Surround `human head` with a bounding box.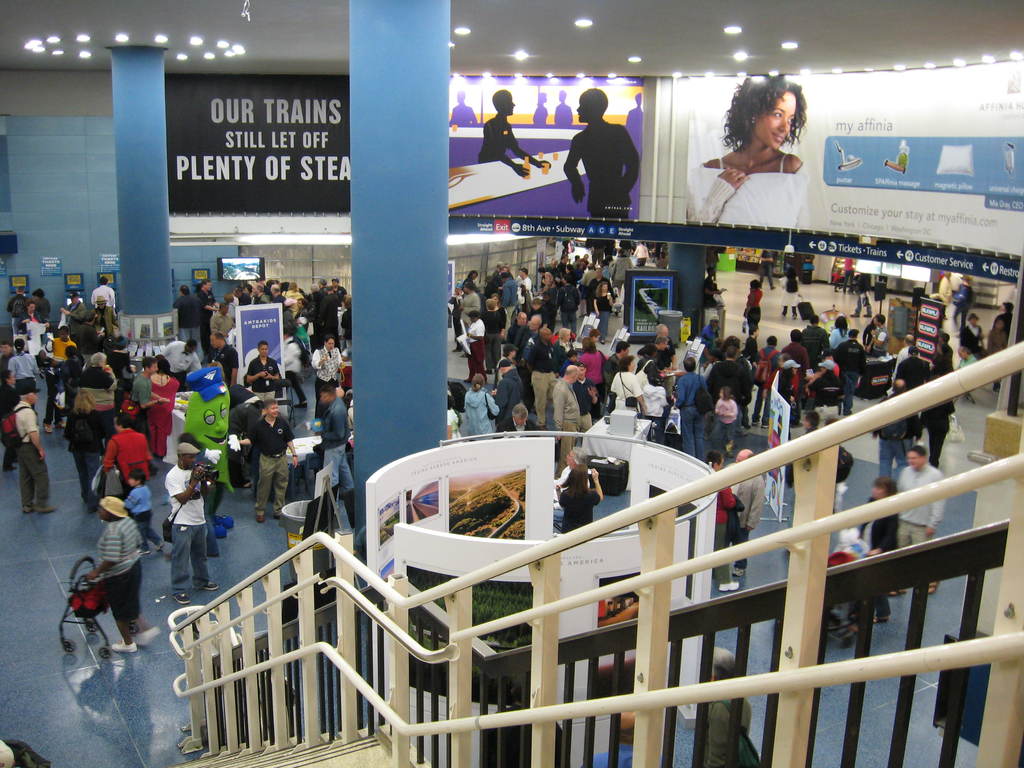
pyautogui.locateOnScreen(582, 361, 588, 377).
